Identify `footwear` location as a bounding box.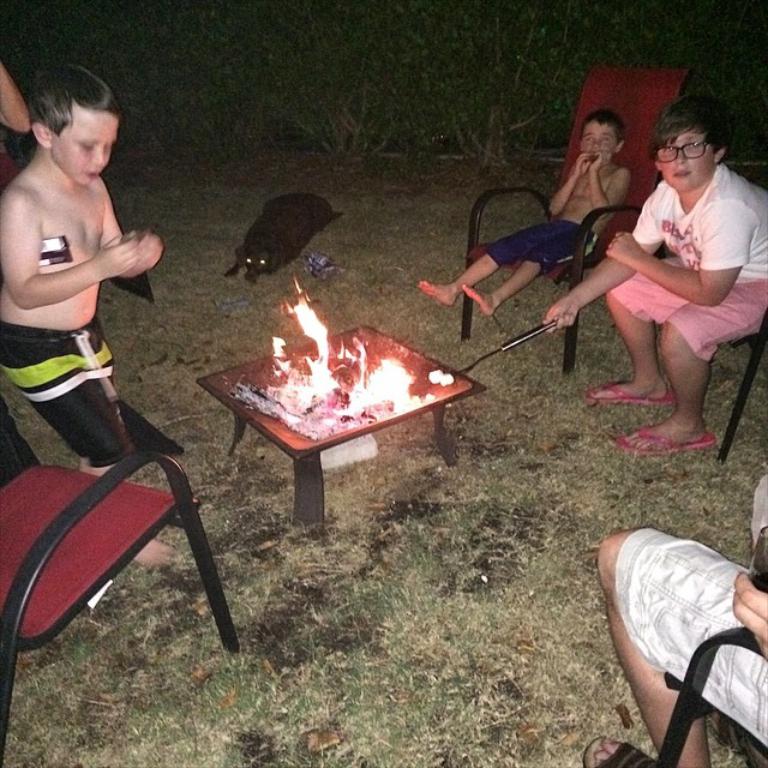
577/727/659/767.
